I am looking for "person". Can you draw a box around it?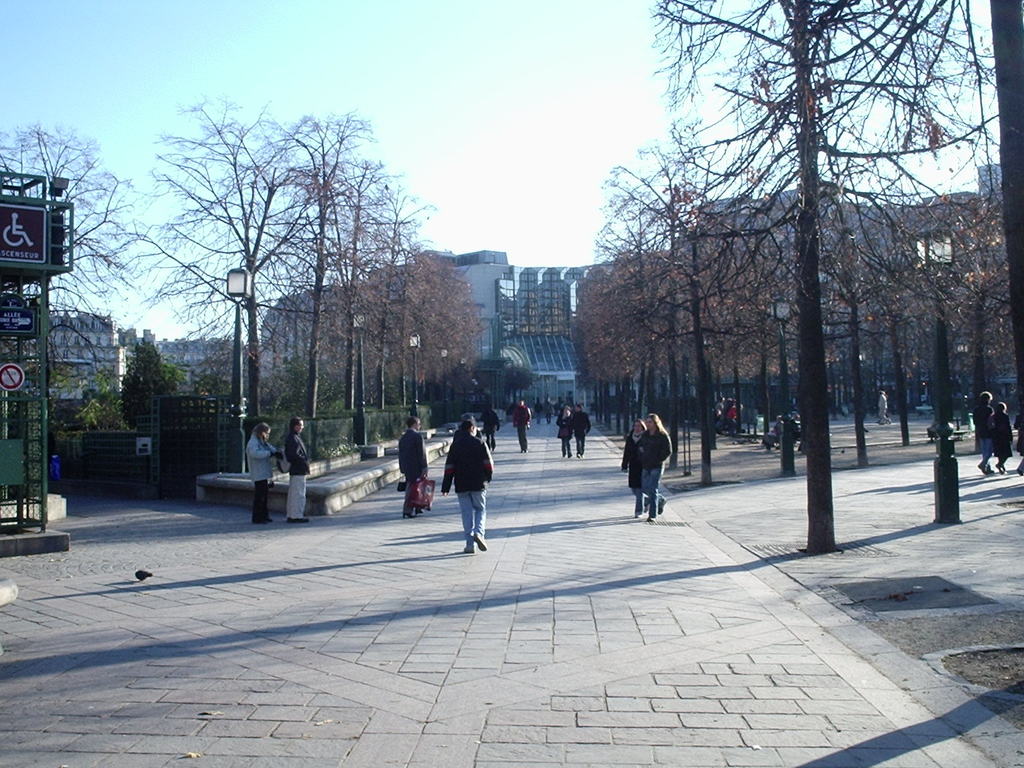
Sure, the bounding box is (x1=436, y1=410, x2=492, y2=554).
